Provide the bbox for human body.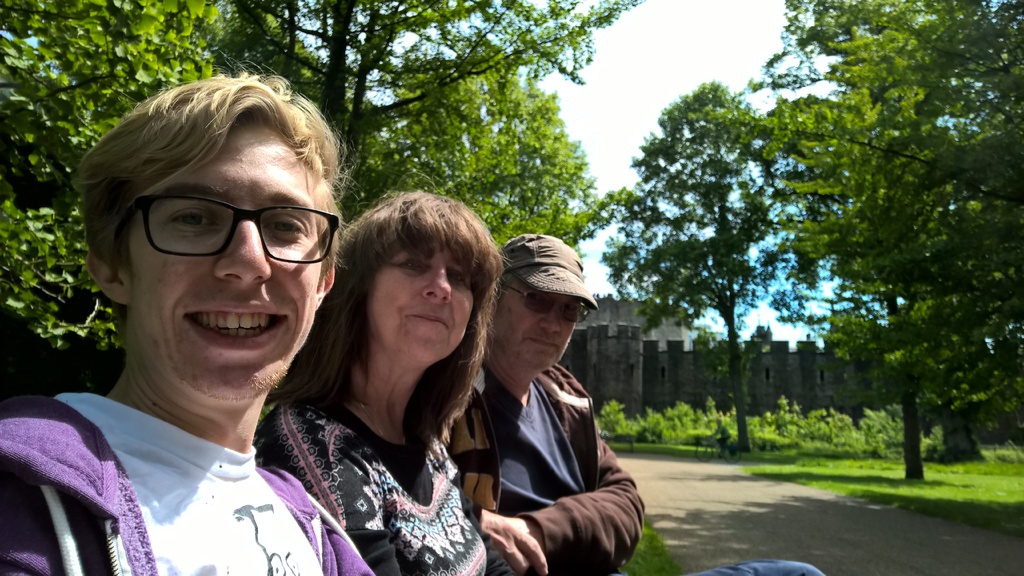
[269, 197, 504, 570].
